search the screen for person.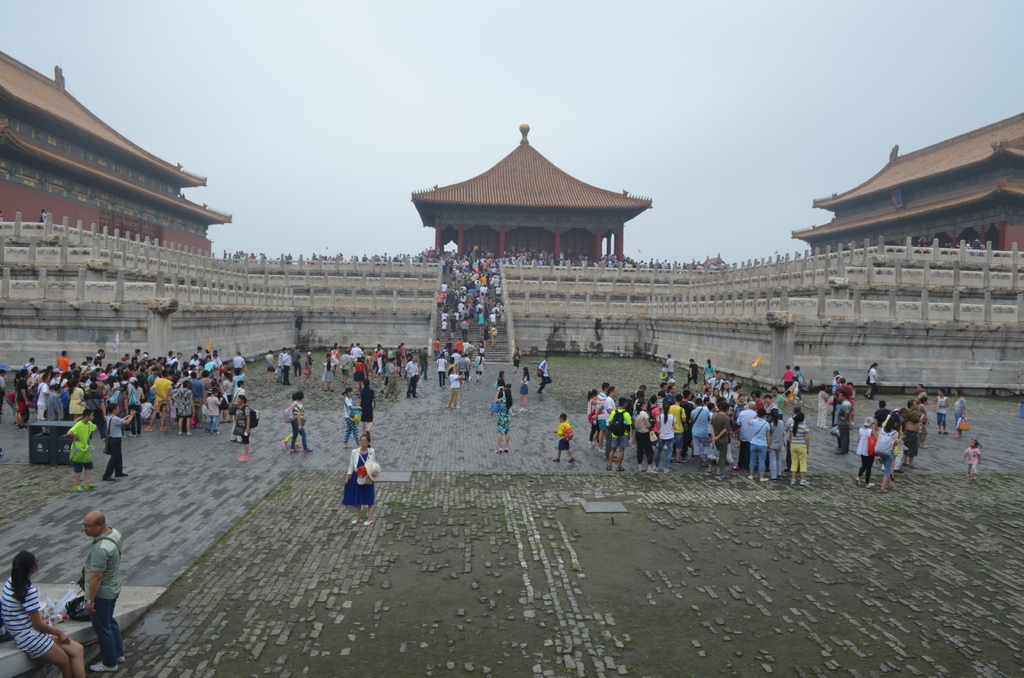
Found at 586,385,605,453.
